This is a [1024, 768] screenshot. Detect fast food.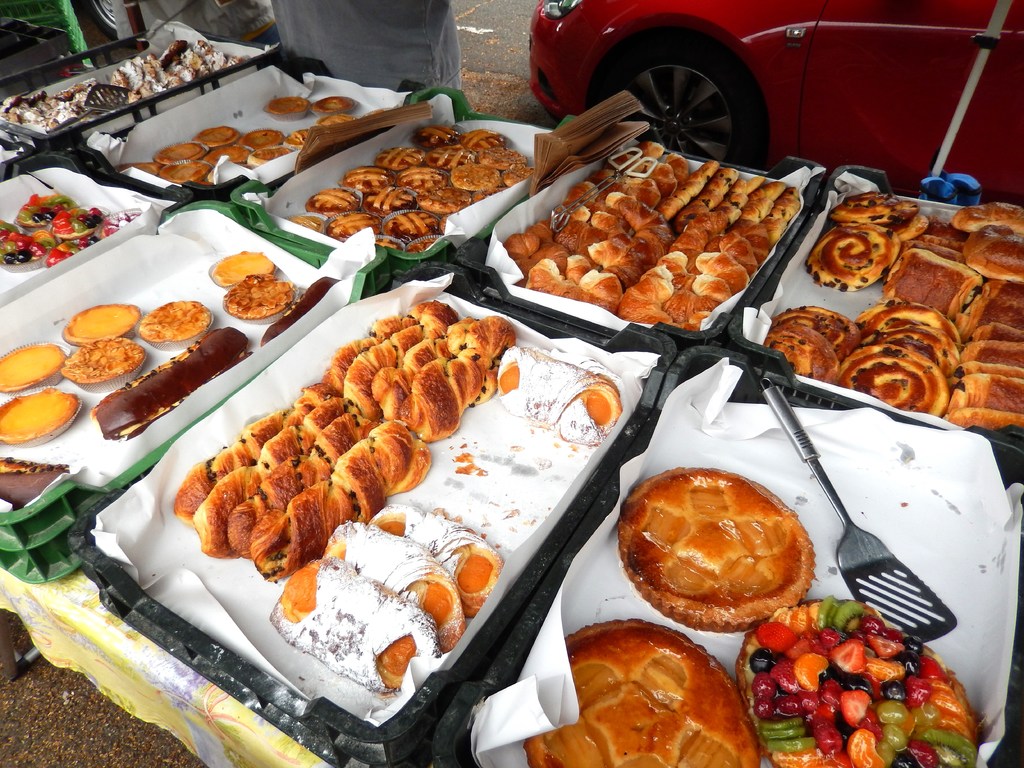
bbox(369, 107, 391, 118).
